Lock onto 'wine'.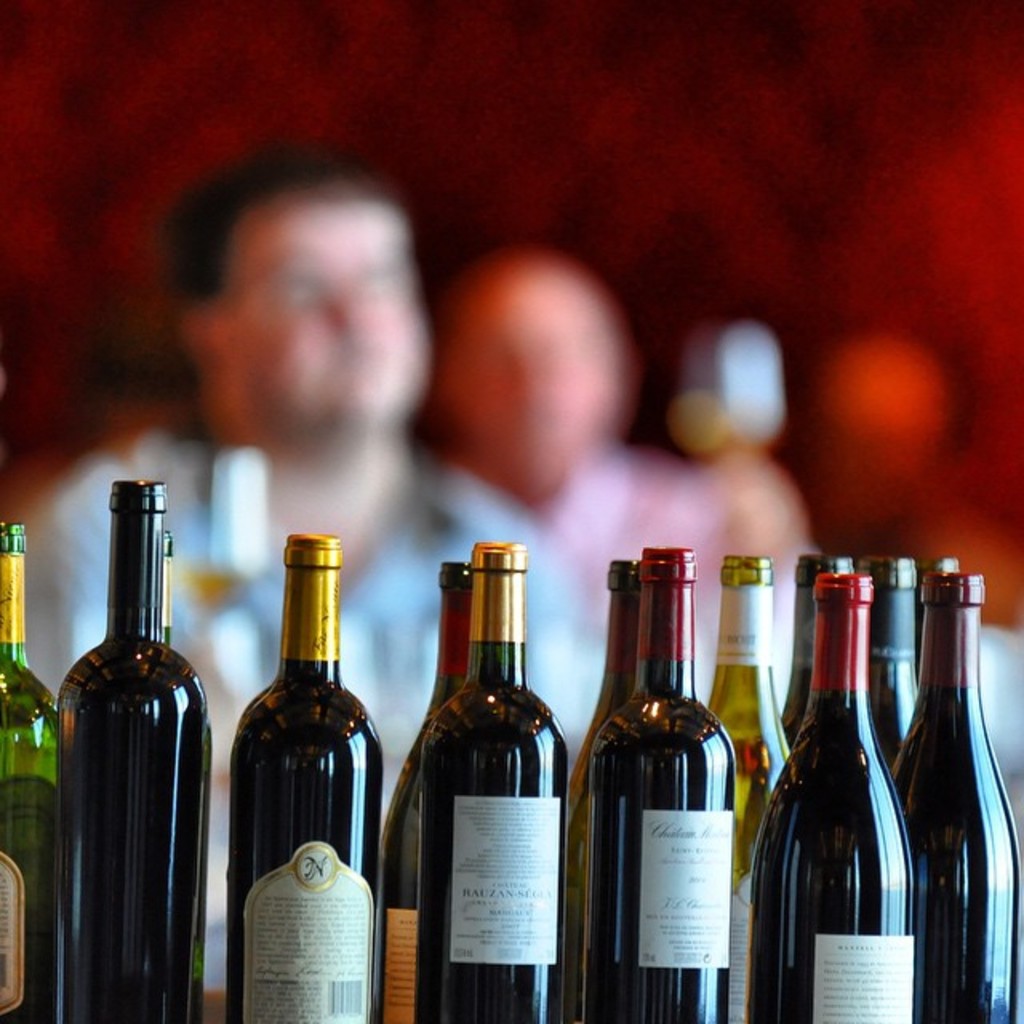
Locked: 0/523/56/1022.
